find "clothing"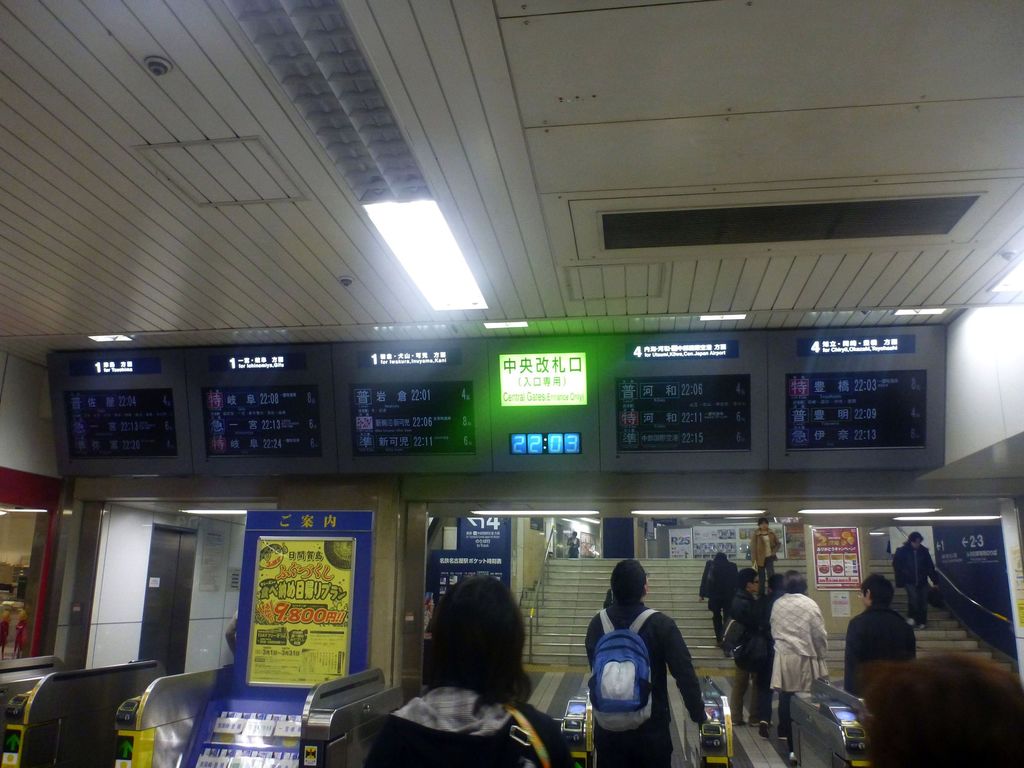
bbox(361, 686, 570, 767)
